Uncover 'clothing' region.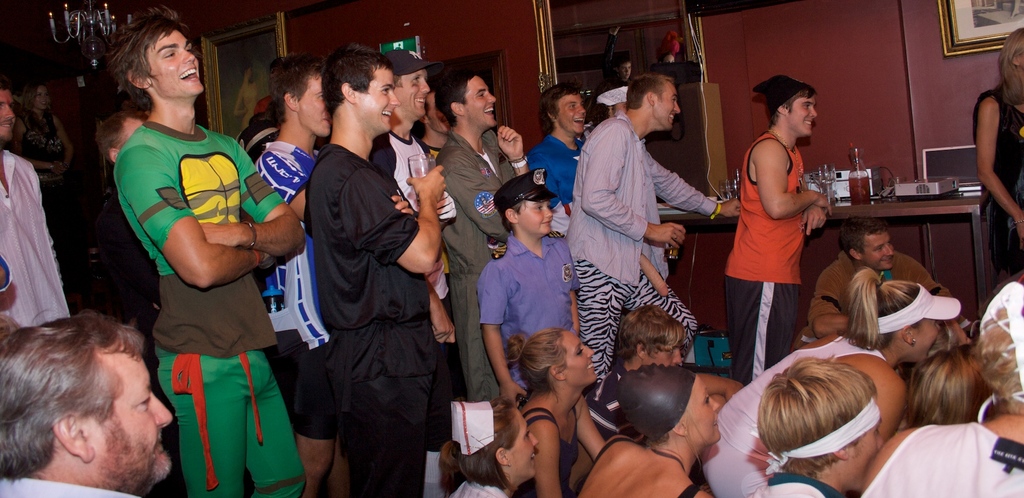
Uncovered: 441/474/511/497.
